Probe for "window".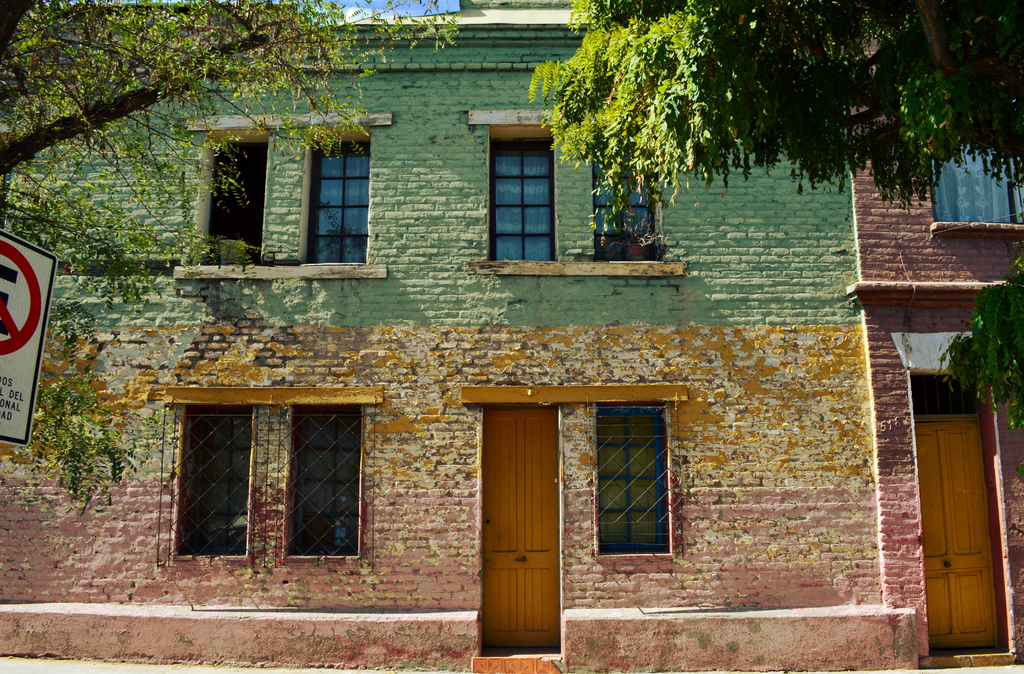
Probe result: {"left": 180, "top": 406, "right": 252, "bottom": 560}.
